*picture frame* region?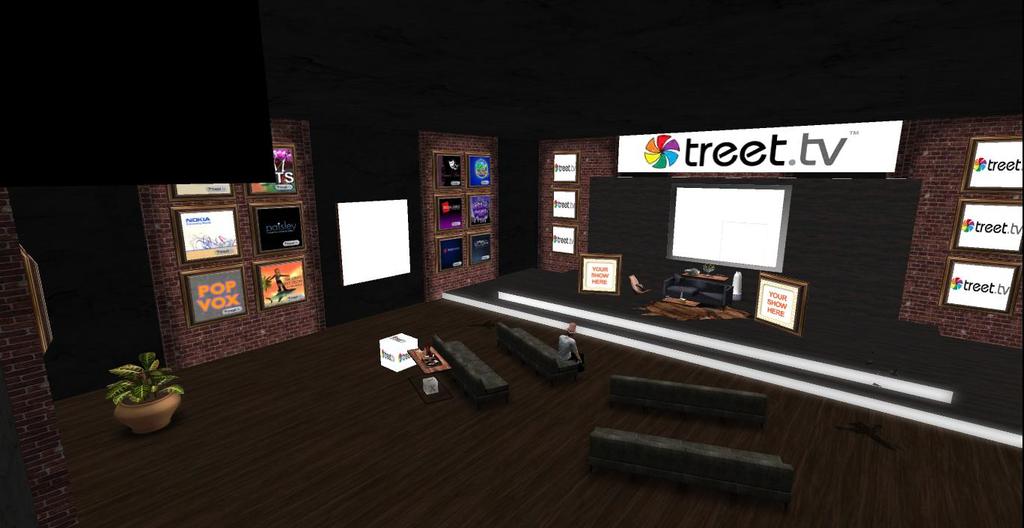
bbox=[462, 192, 496, 227]
